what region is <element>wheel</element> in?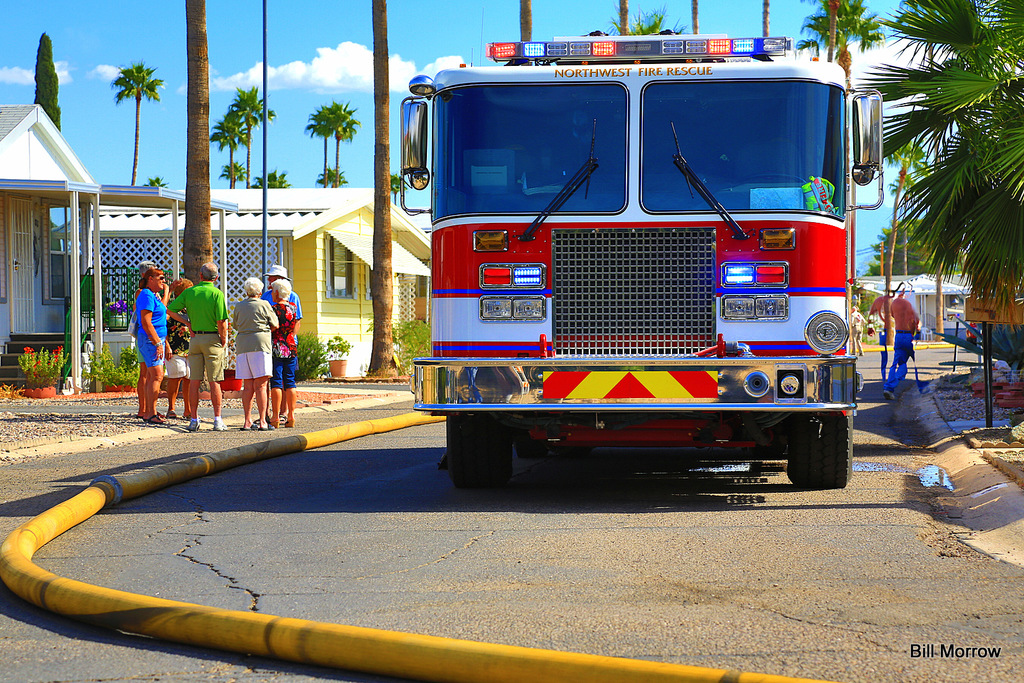
pyautogui.locateOnScreen(787, 417, 856, 486).
